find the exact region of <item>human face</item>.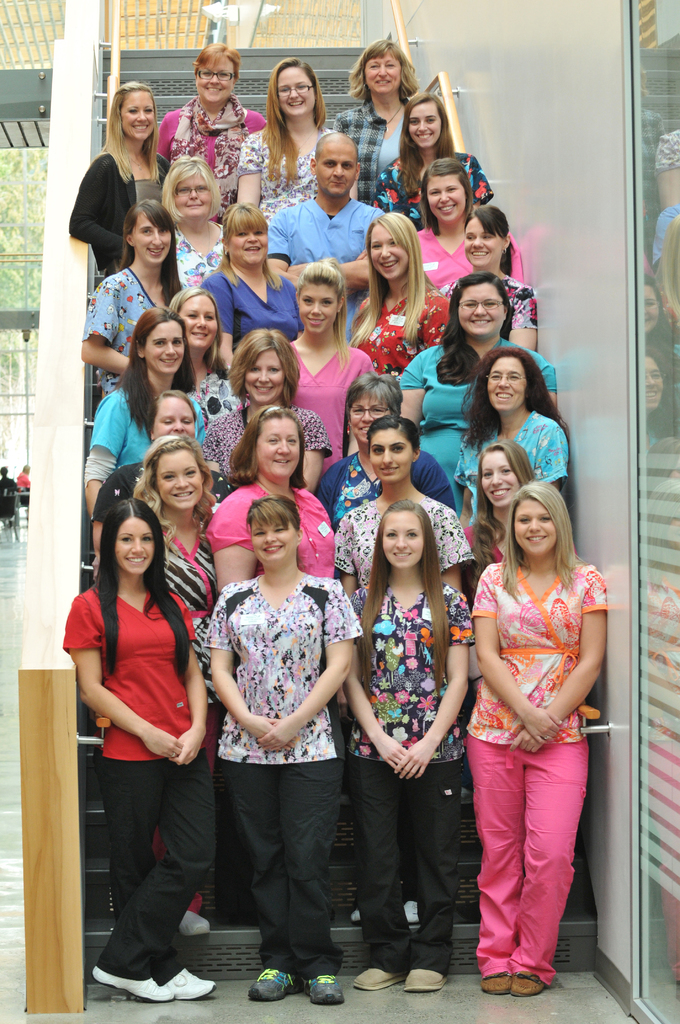
Exact region: [left=136, top=321, right=179, bottom=383].
